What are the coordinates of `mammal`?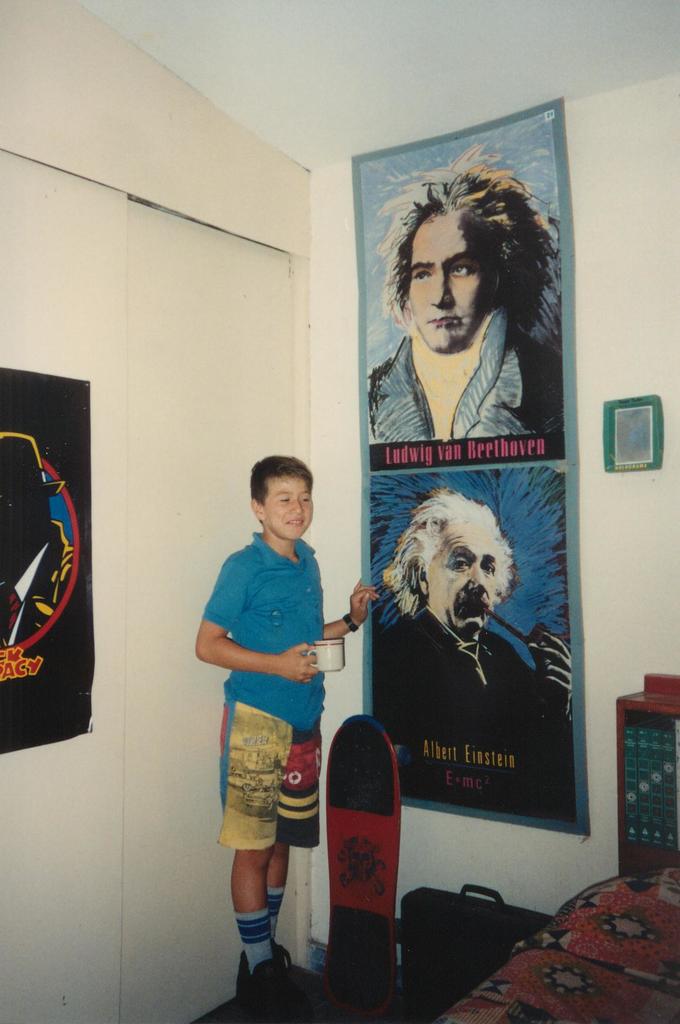
<region>203, 474, 356, 988</region>.
